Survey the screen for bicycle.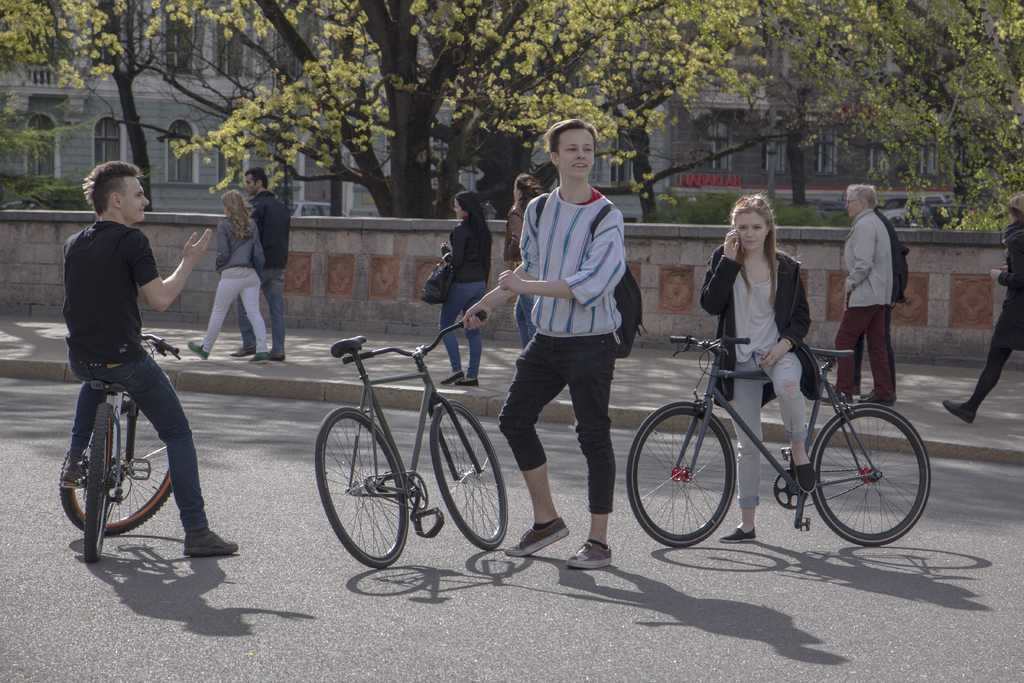
Survey found: l=314, t=308, r=514, b=576.
